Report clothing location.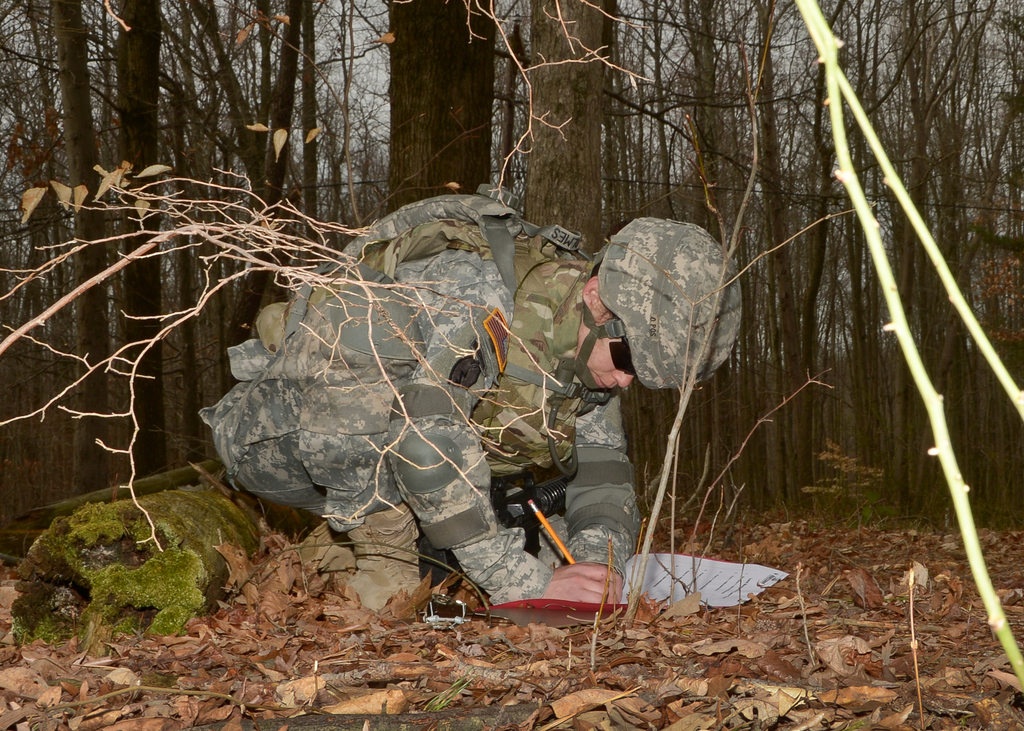
Report: 198, 249, 639, 606.
